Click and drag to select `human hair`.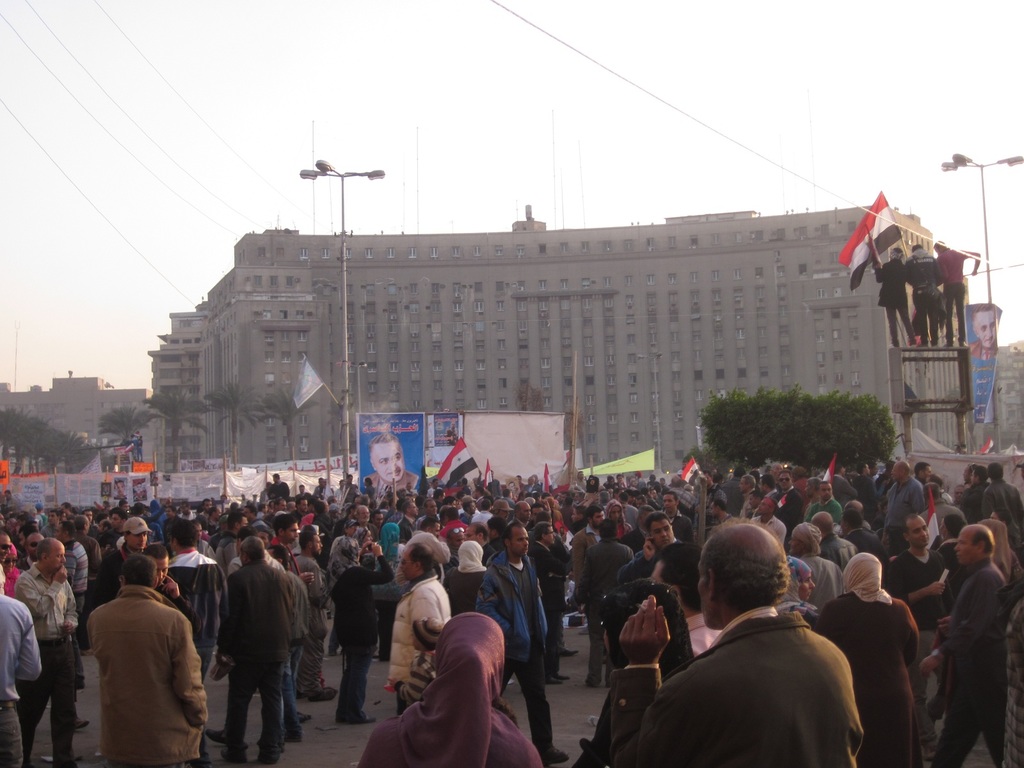
Selection: l=366, t=433, r=399, b=447.
